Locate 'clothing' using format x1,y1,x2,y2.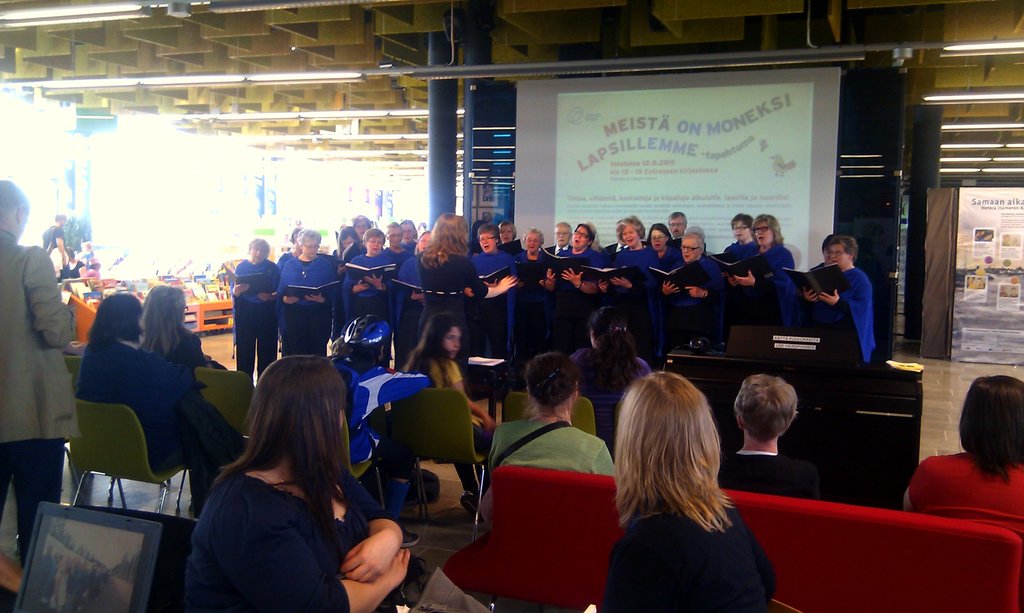
150,322,234,369.
